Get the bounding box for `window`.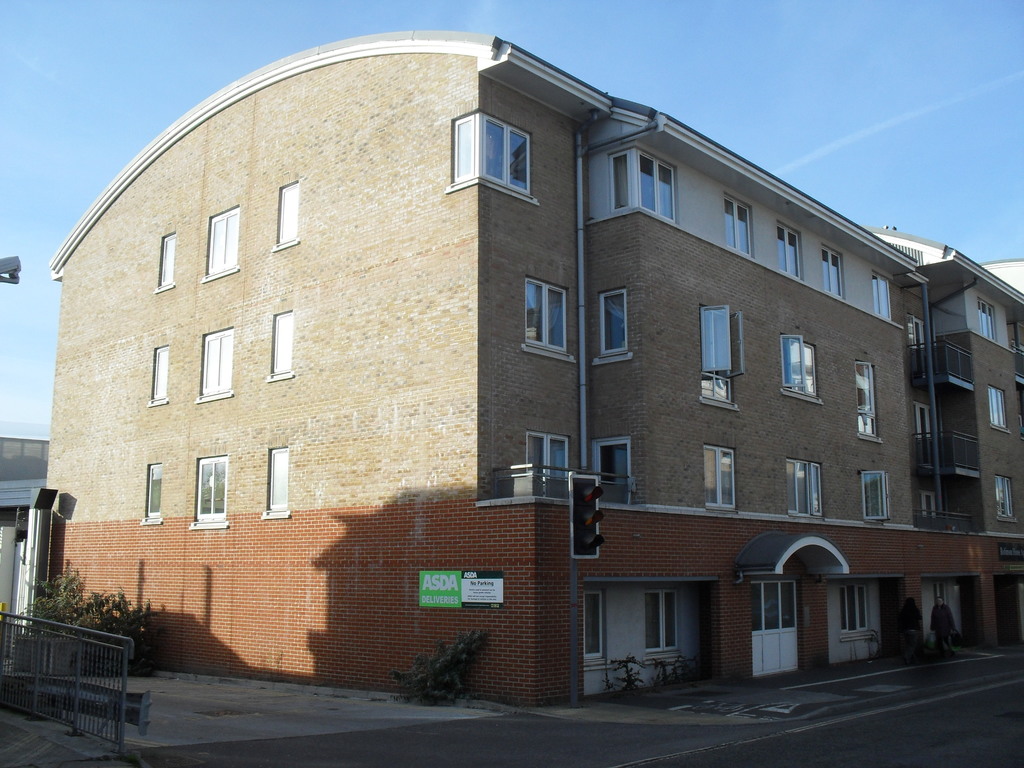
836 586 871 638.
